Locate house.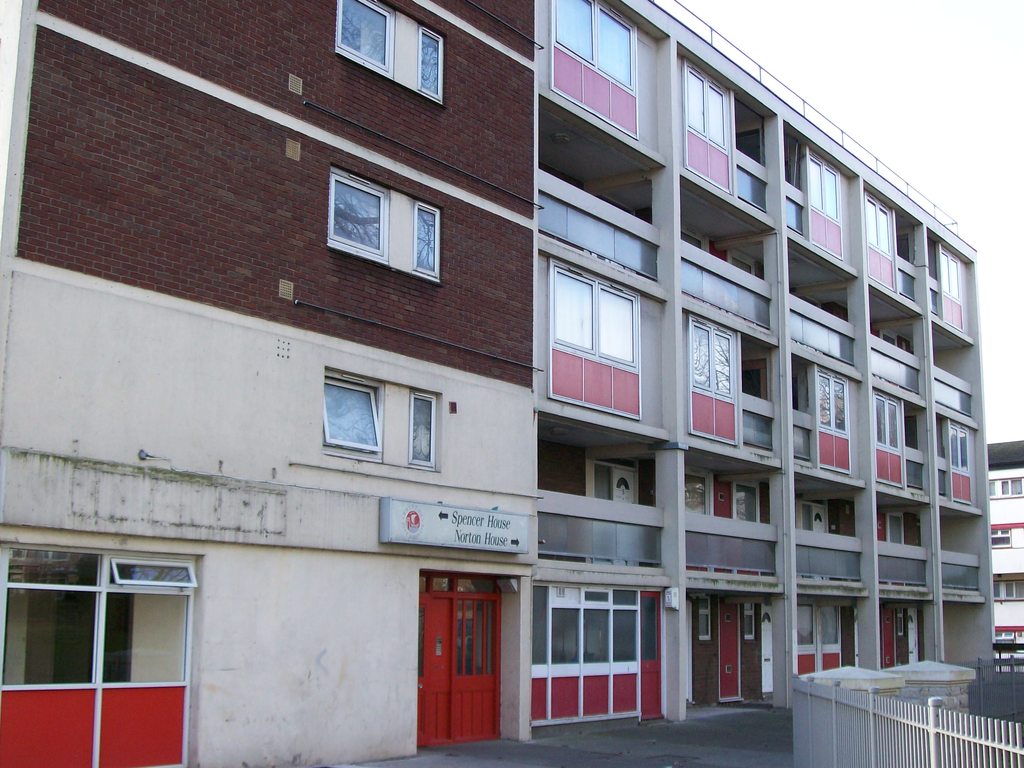
Bounding box: bbox=(532, 0, 993, 732).
